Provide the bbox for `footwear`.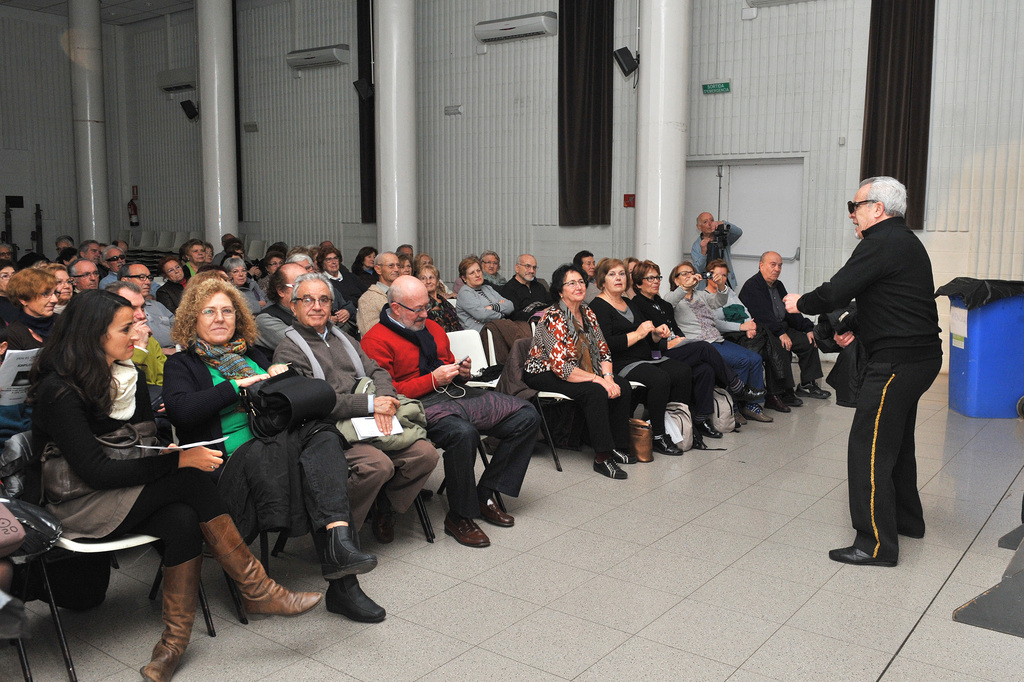
<region>651, 435, 687, 455</region>.
